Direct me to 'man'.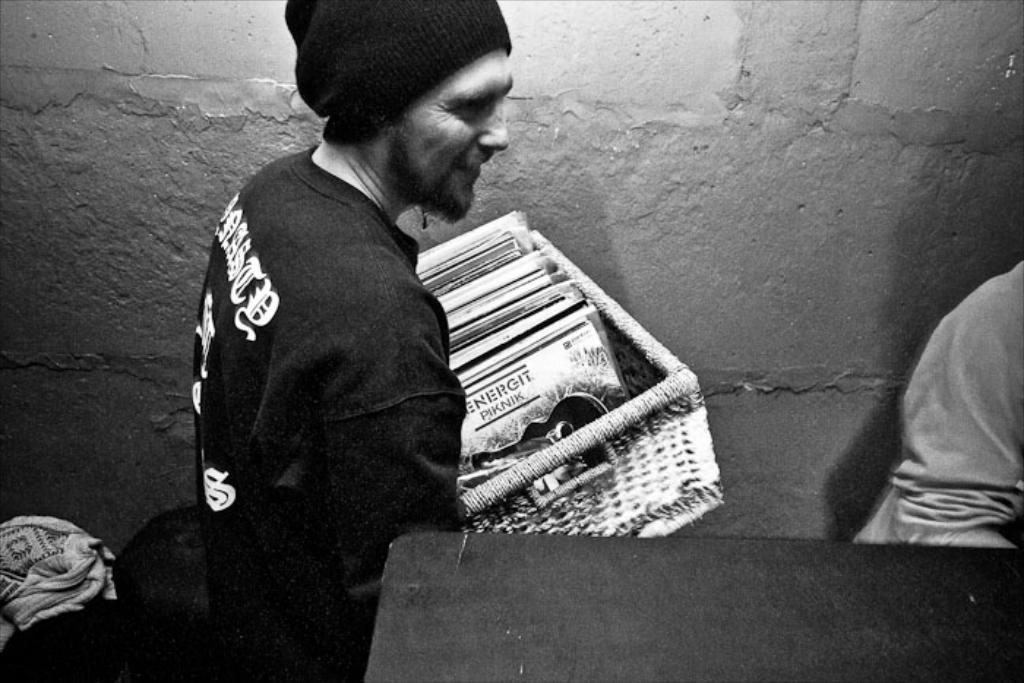
Direction: region(180, 0, 486, 682).
